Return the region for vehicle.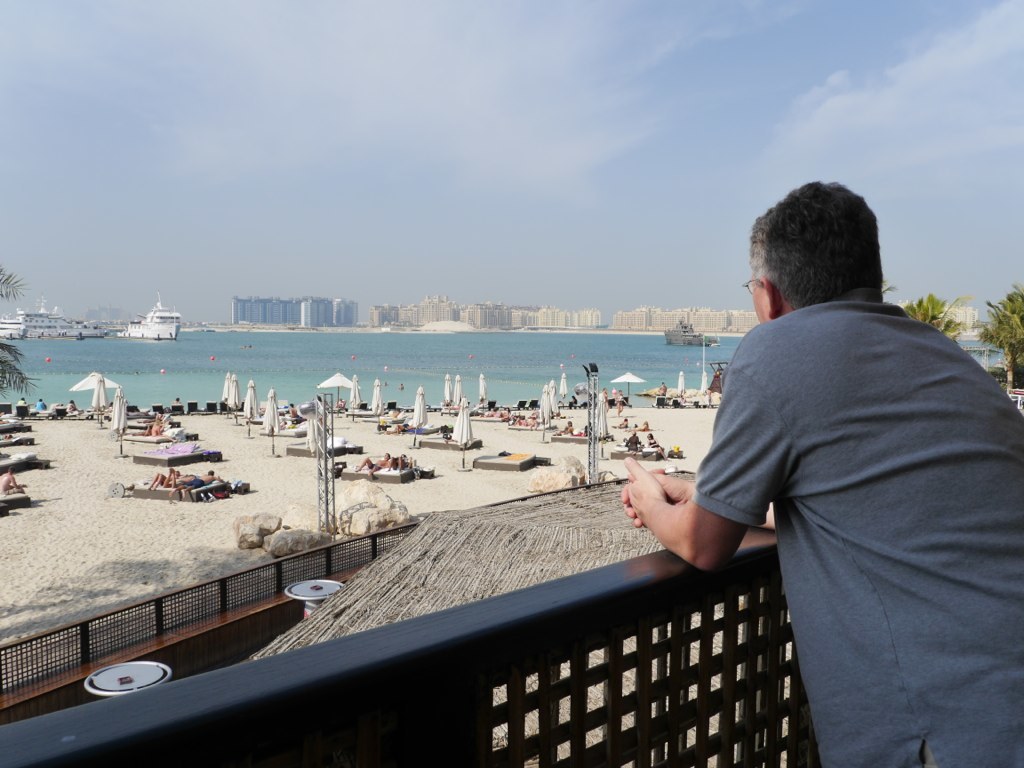
box(0, 295, 103, 341).
